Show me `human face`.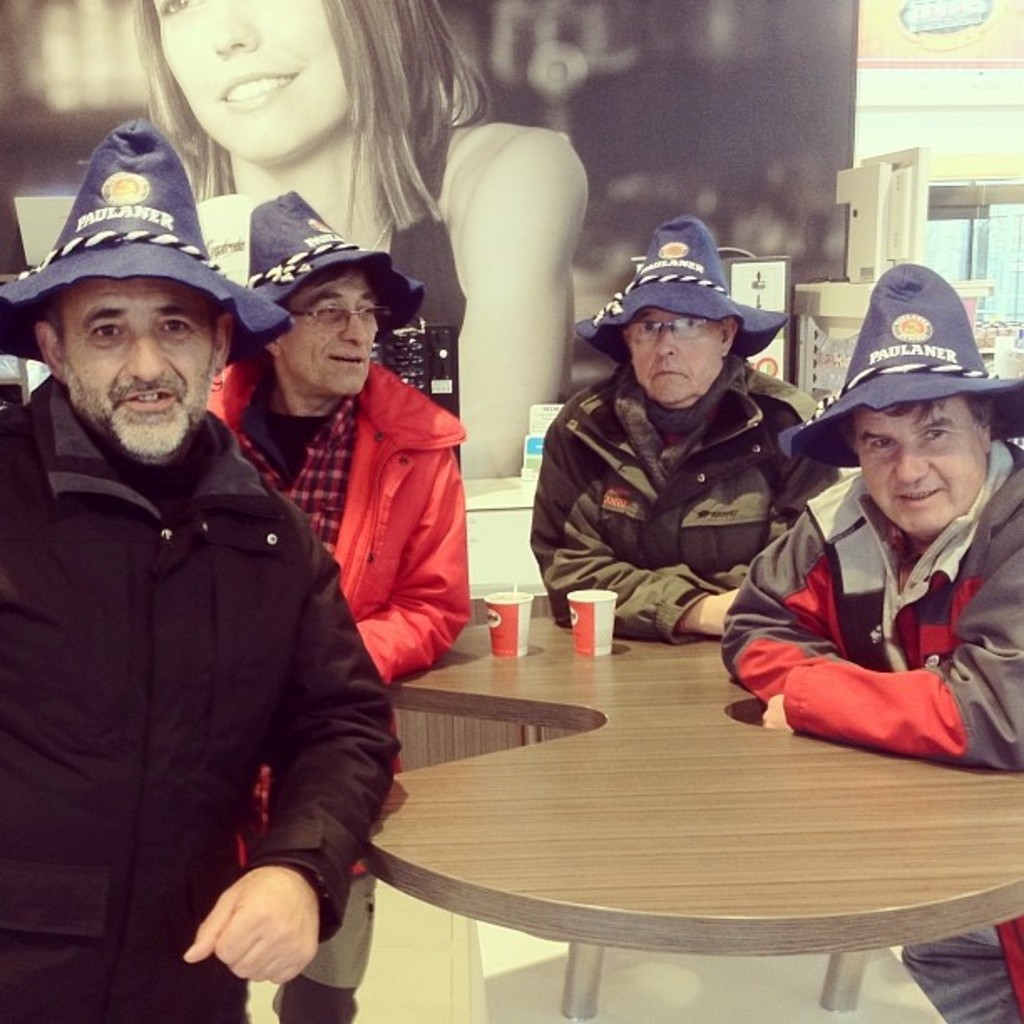
`human face` is here: {"left": 286, "top": 276, "right": 378, "bottom": 398}.
